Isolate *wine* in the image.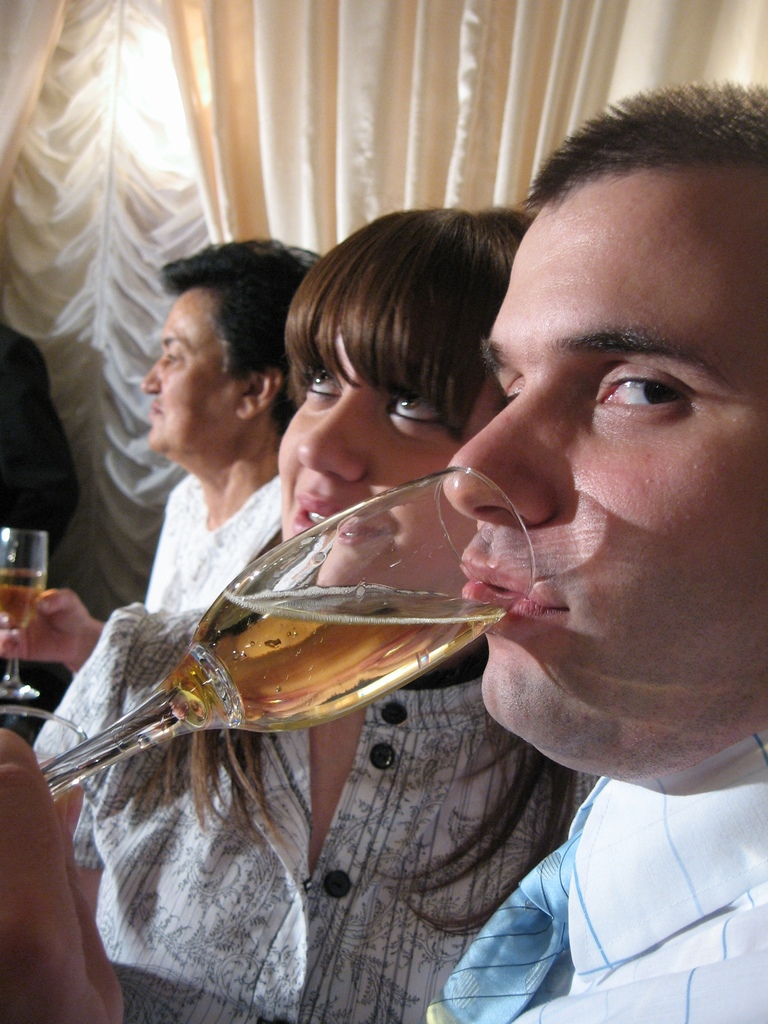
Isolated region: [left=176, top=598, right=508, bottom=736].
